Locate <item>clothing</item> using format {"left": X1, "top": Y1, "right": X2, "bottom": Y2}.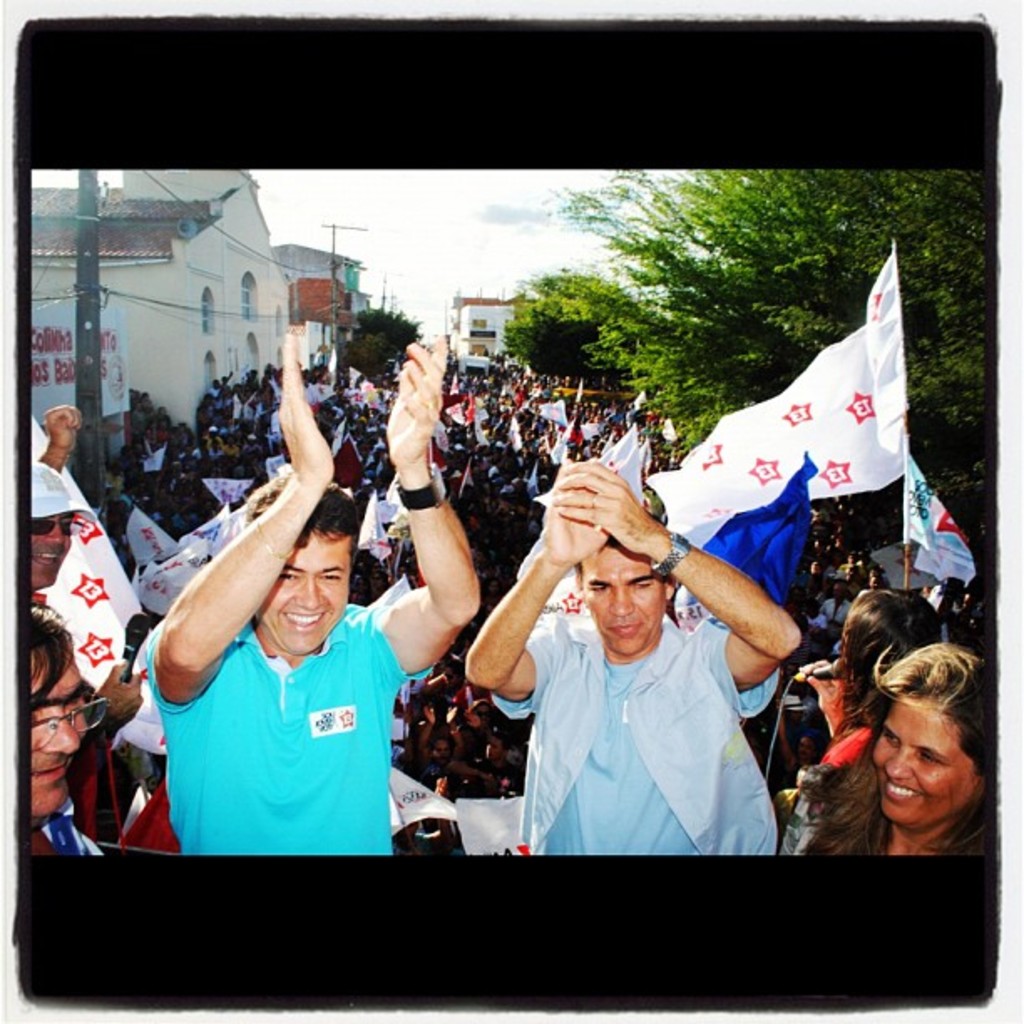
{"left": 494, "top": 611, "right": 791, "bottom": 858}.
